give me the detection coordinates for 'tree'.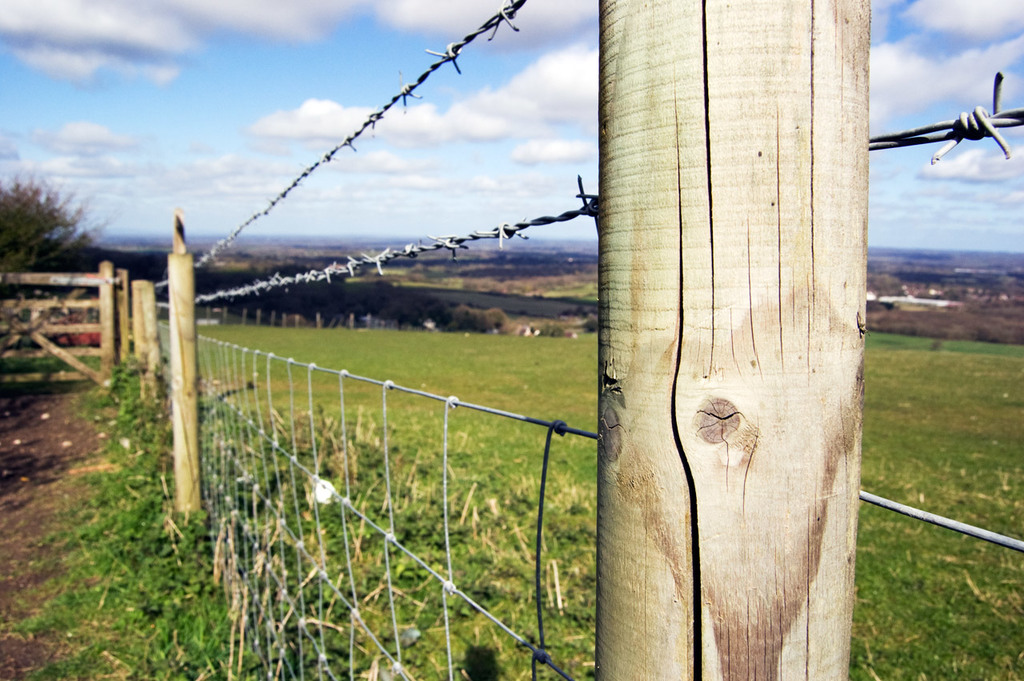
region(2, 159, 86, 267).
